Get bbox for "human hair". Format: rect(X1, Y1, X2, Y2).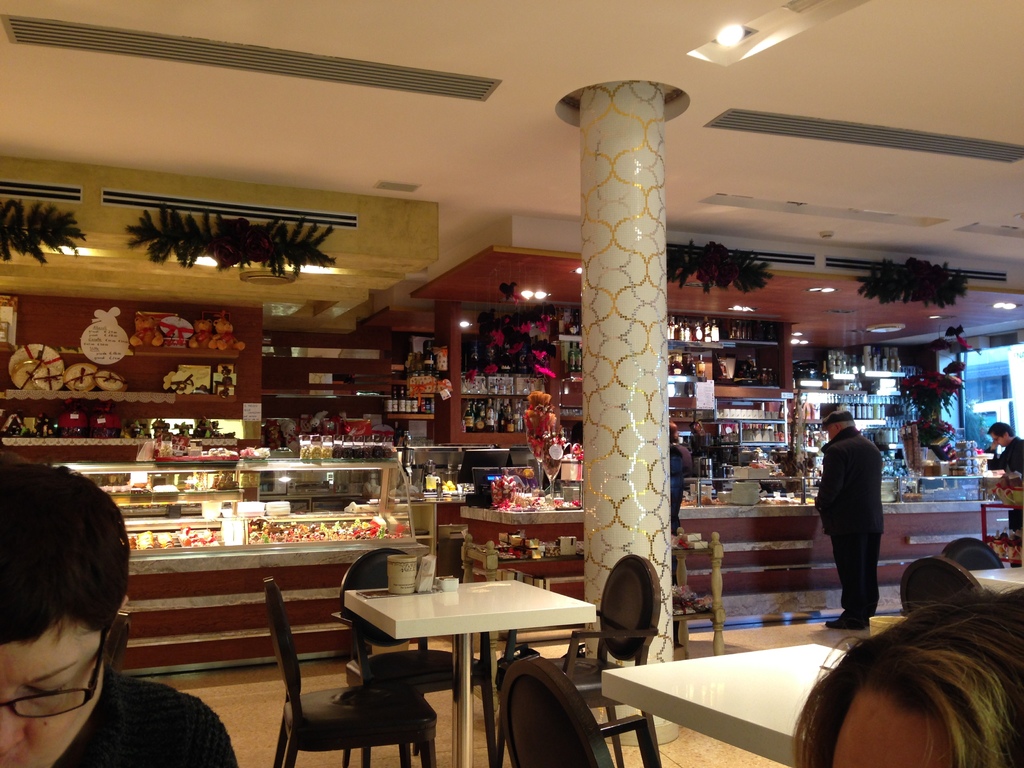
rect(828, 420, 856, 433).
